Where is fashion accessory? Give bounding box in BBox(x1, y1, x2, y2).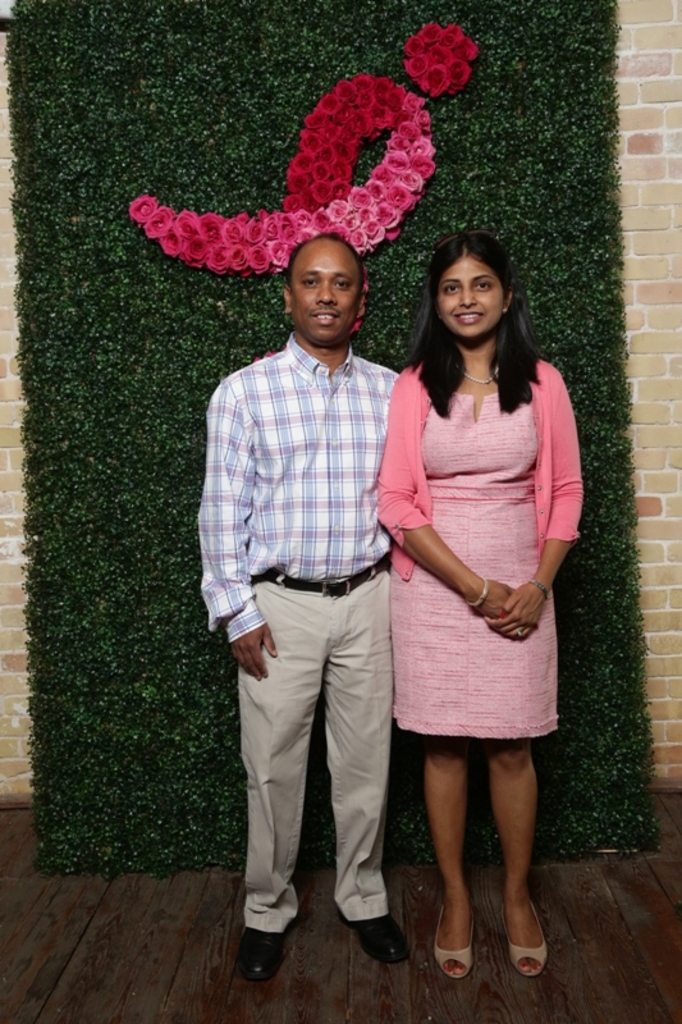
BBox(499, 900, 549, 977).
